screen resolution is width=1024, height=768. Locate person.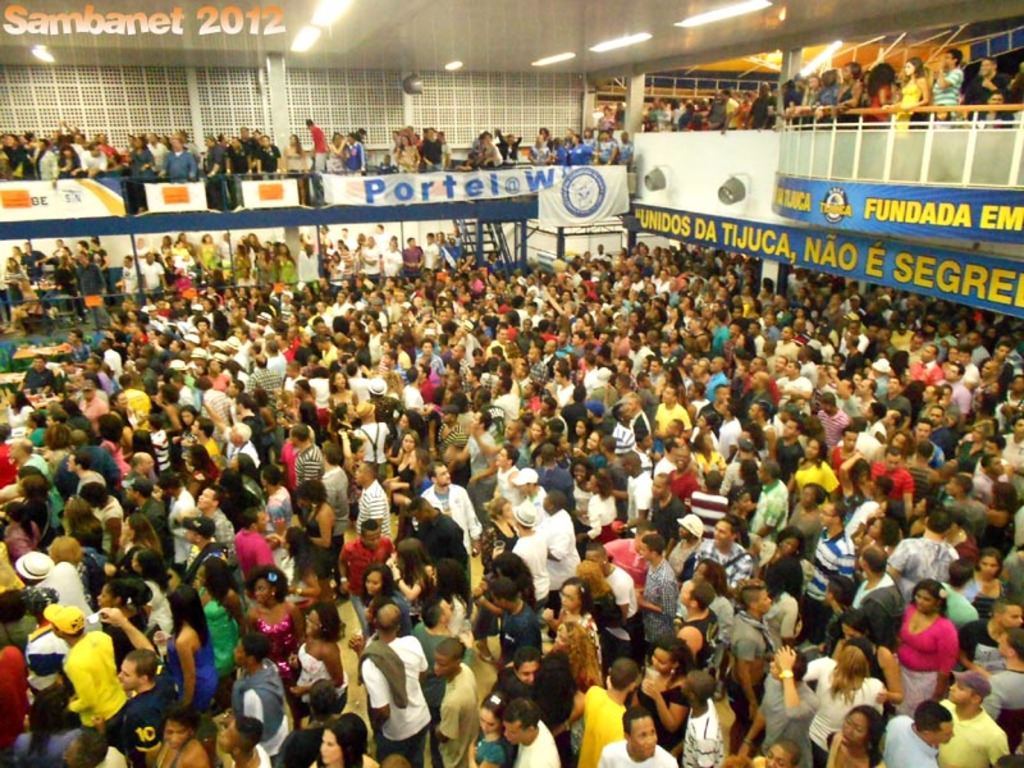
[311, 707, 389, 767].
